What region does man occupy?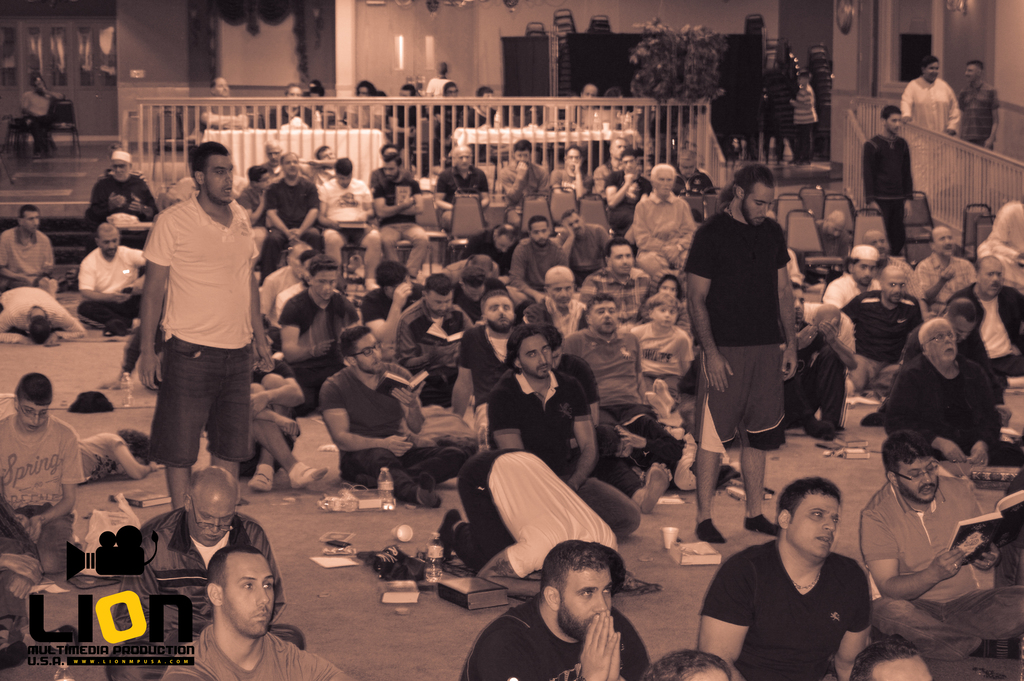
(x1=463, y1=539, x2=652, y2=680).
